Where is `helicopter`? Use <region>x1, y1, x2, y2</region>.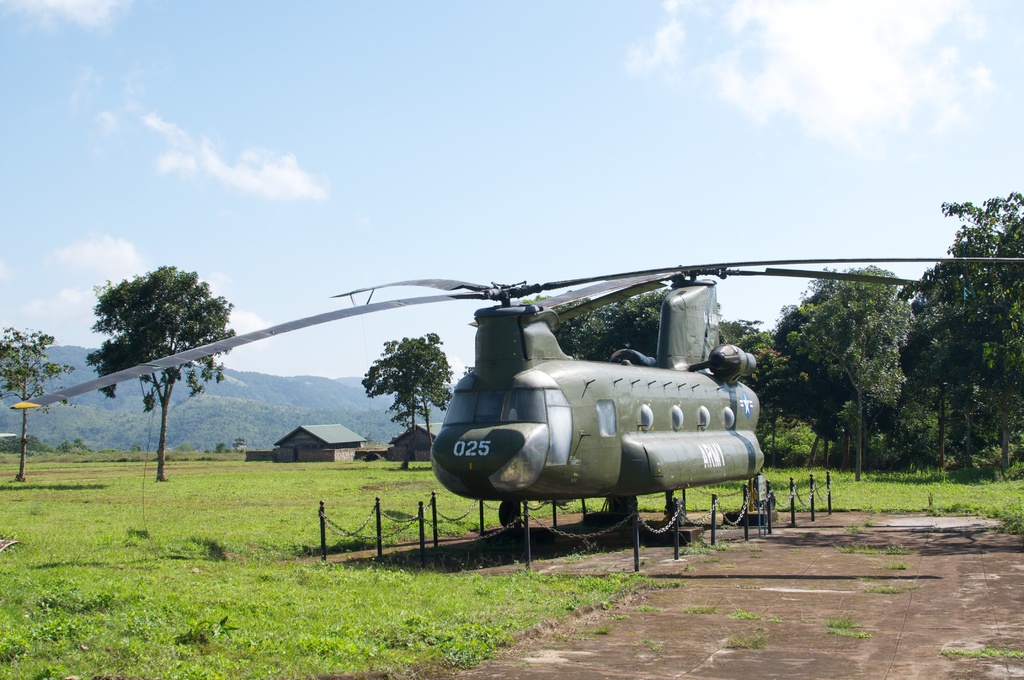
<region>74, 238, 958, 558</region>.
